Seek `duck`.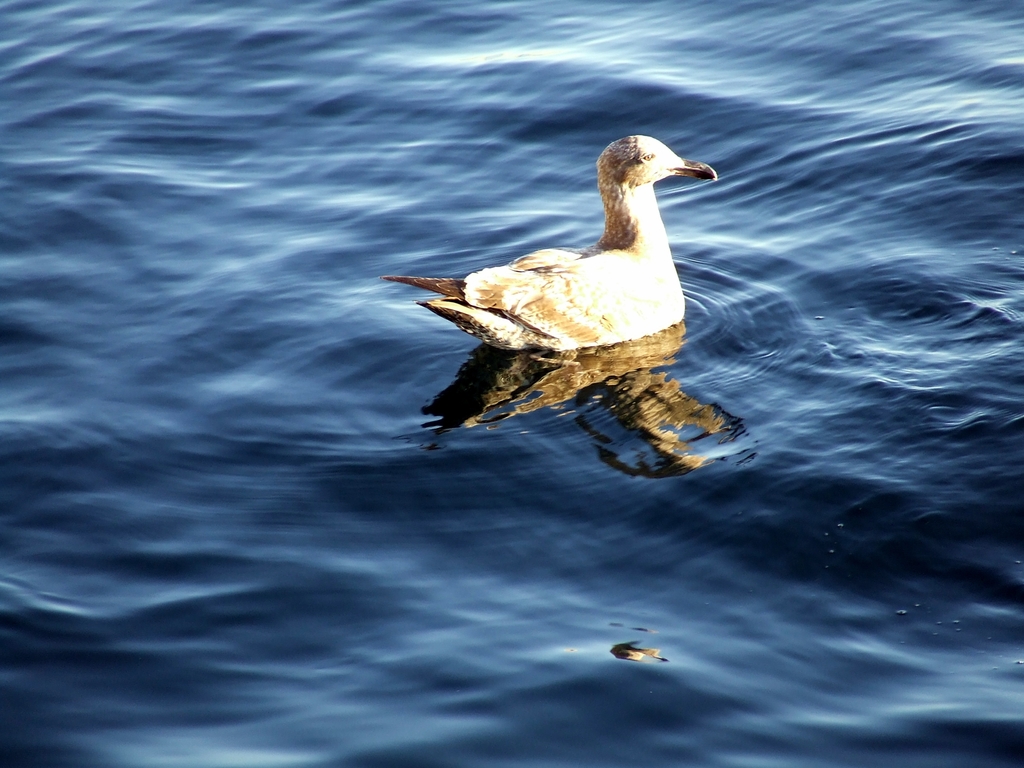
x1=391, y1=118, x2=744, y2=372.
